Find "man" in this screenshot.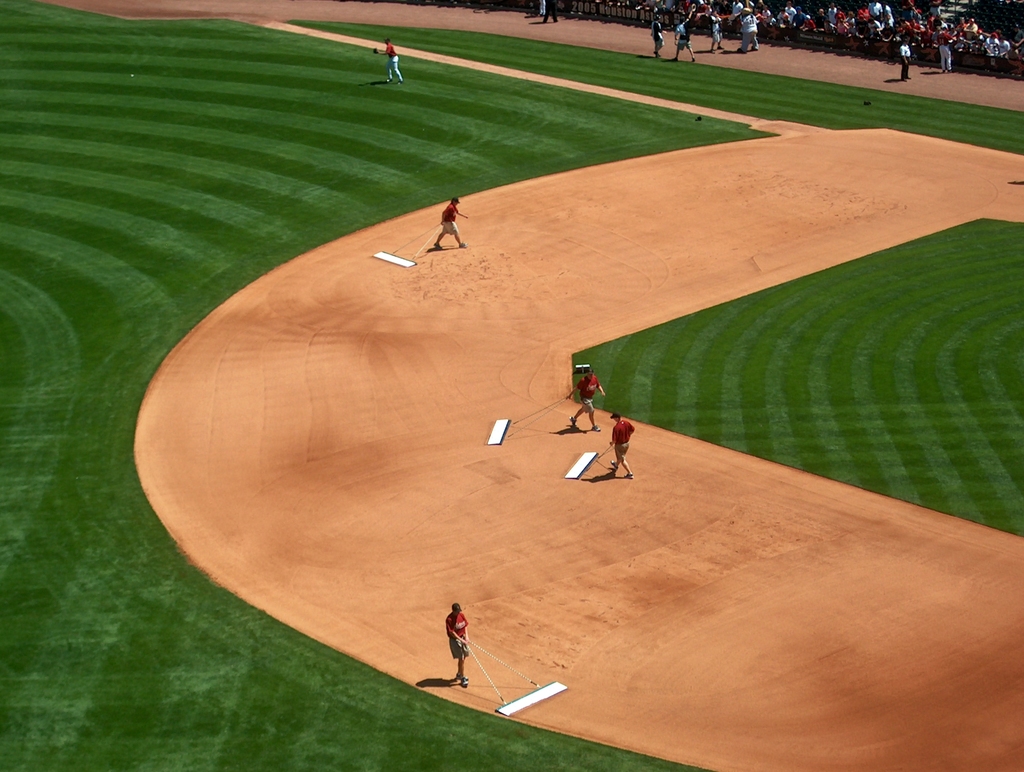
The bounding box for "man" is [647,20,666,58].
